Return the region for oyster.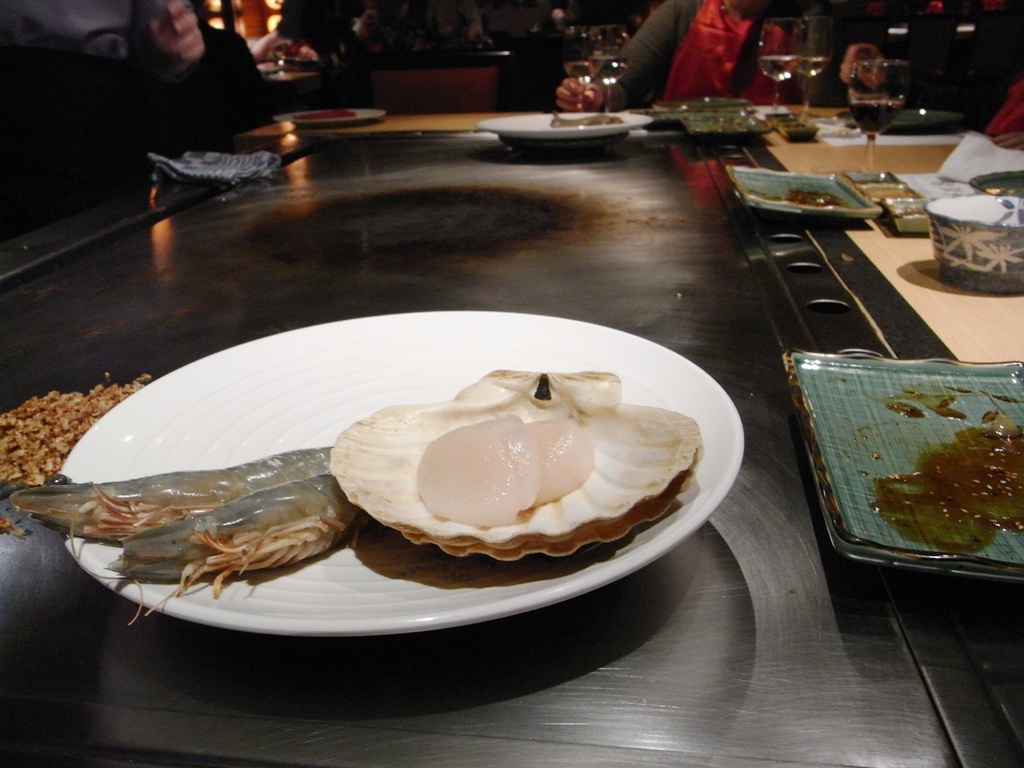
bbox(328, 363, 705, 564).
